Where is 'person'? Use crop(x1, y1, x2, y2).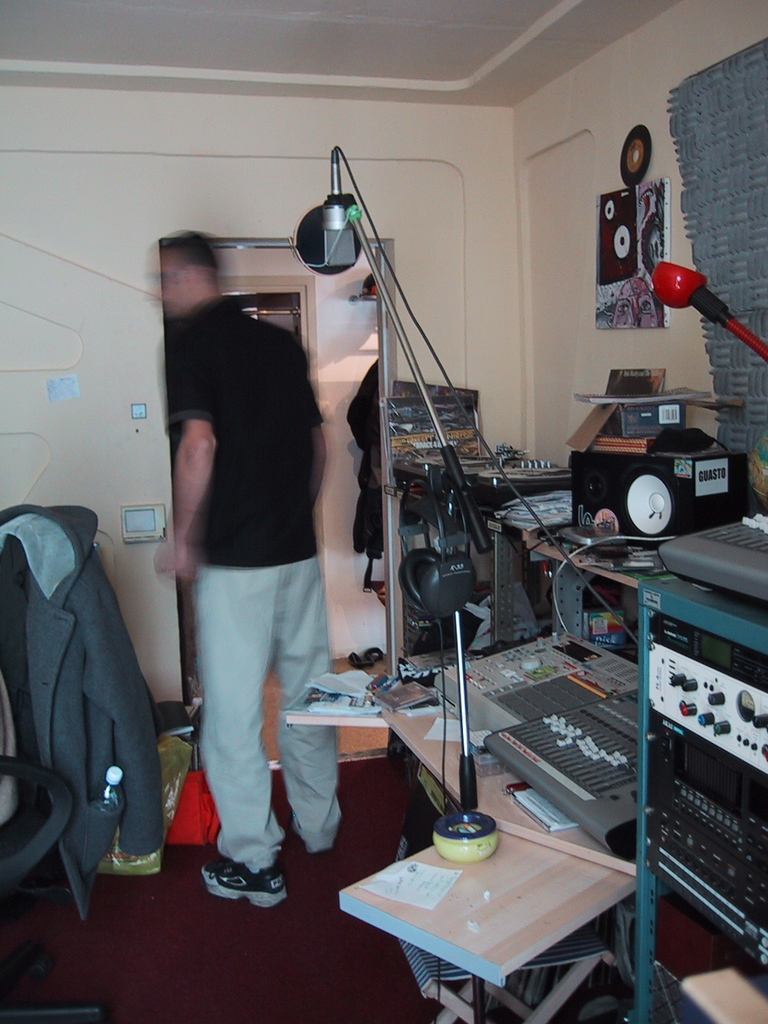
crop(159, 210, 374, 879).
